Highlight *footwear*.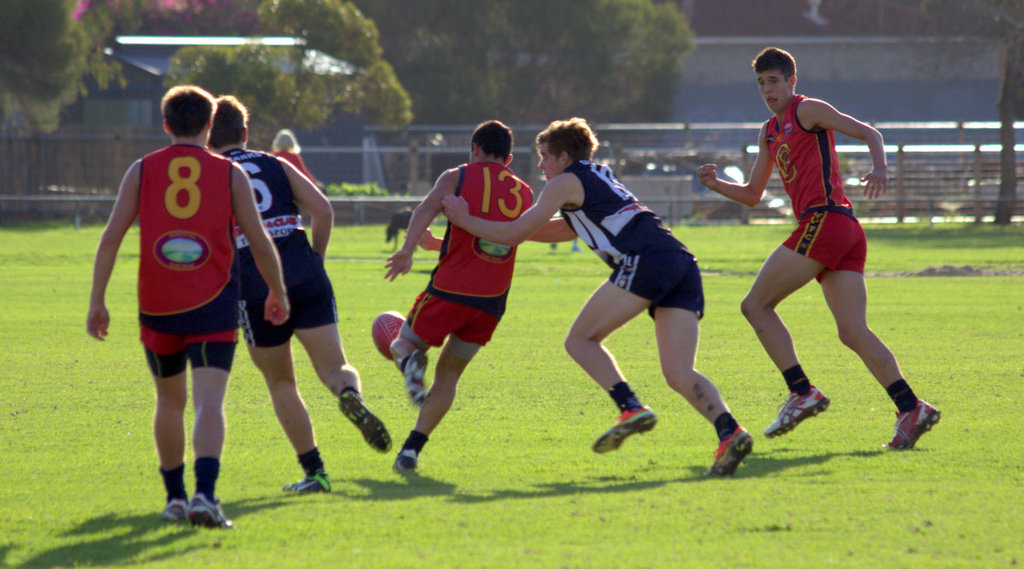
Highlighted region: {"left": 883, "top": 398, "right": 938, "bottom": 454}.
